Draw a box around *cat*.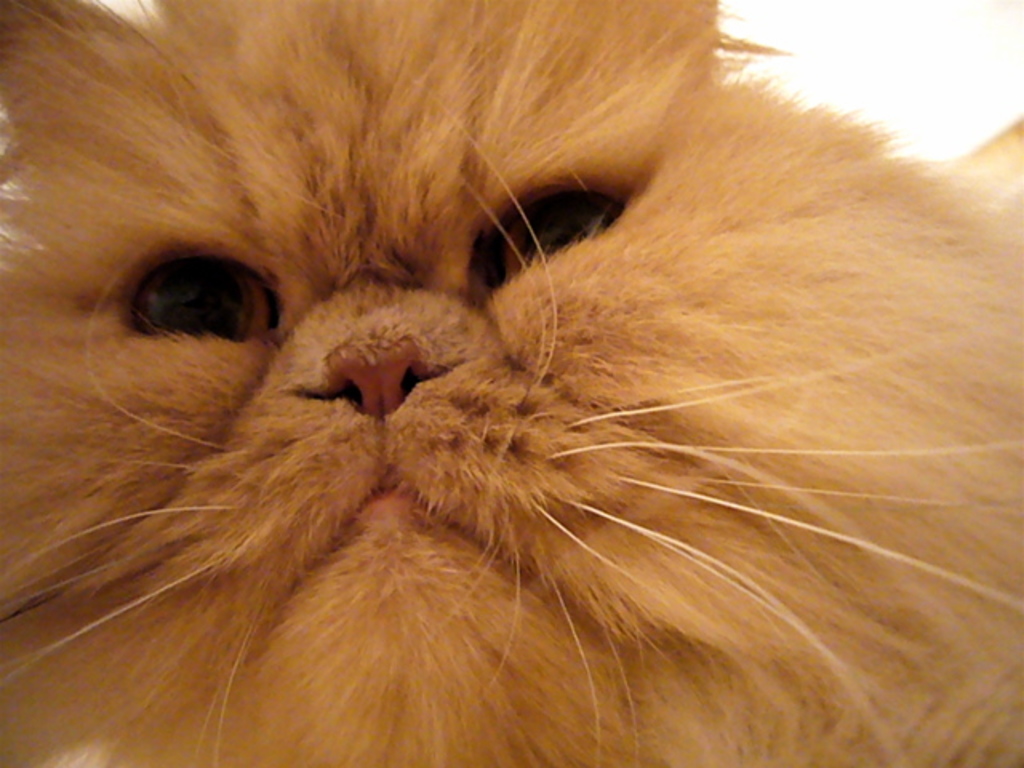
<region>3, 0, 1022, 766</region>.
